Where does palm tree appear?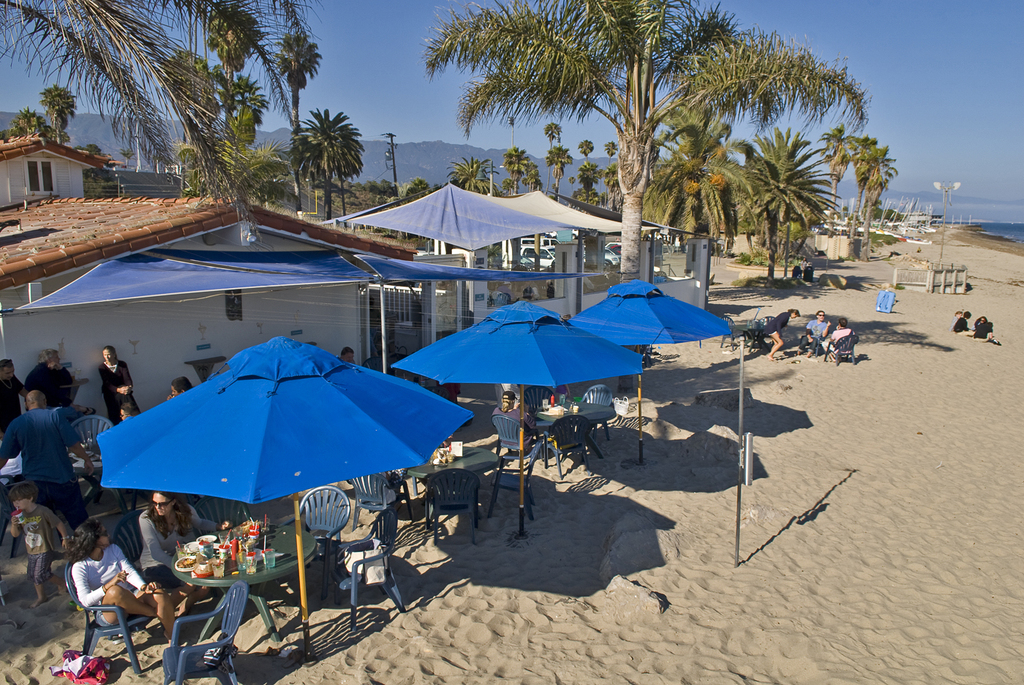
Appears at box(9, 119, 58, 145).
